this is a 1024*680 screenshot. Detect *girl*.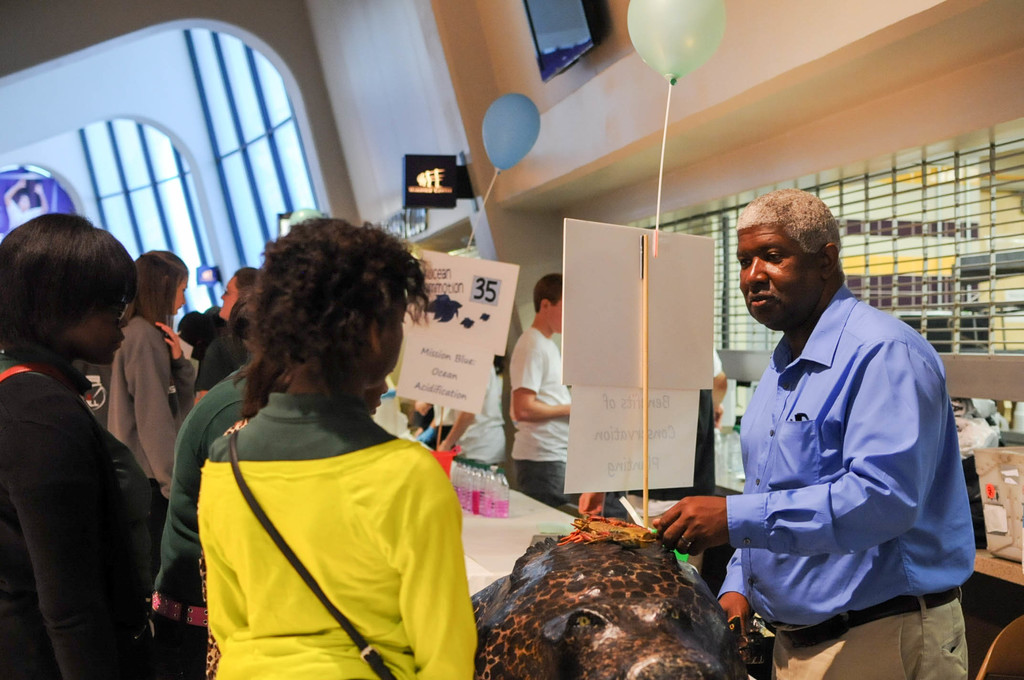
<bbox>97, 247, 198, 500</bbox>.
